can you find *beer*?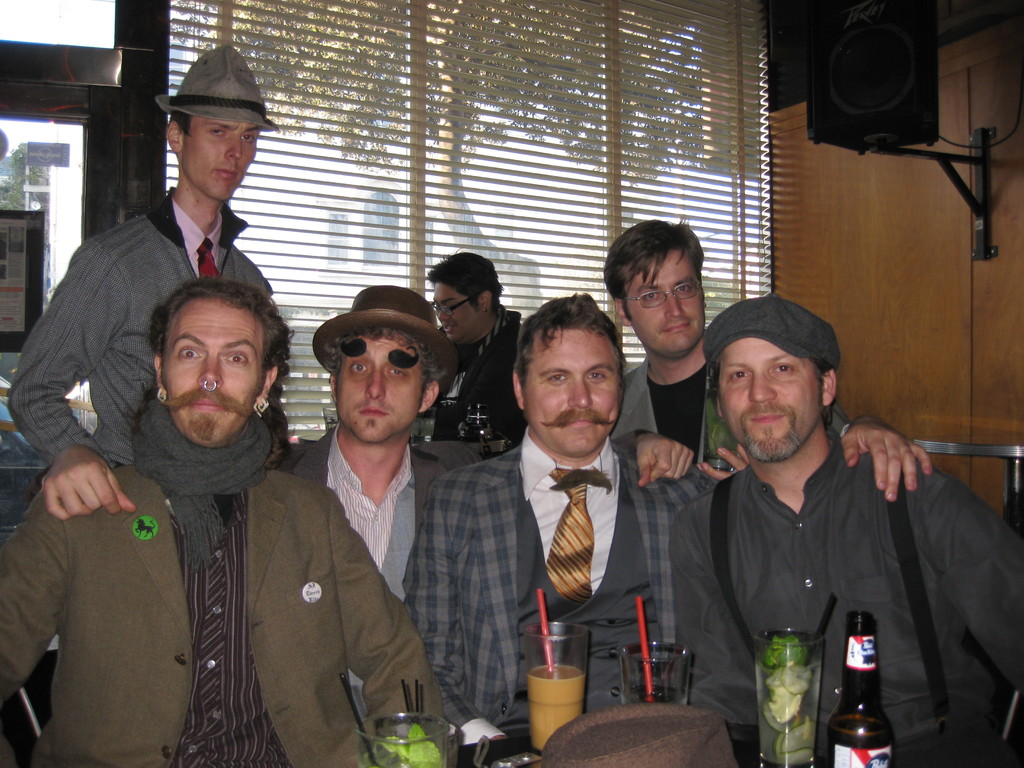
Yes, bounding box: (822, 611, 895, 767).
